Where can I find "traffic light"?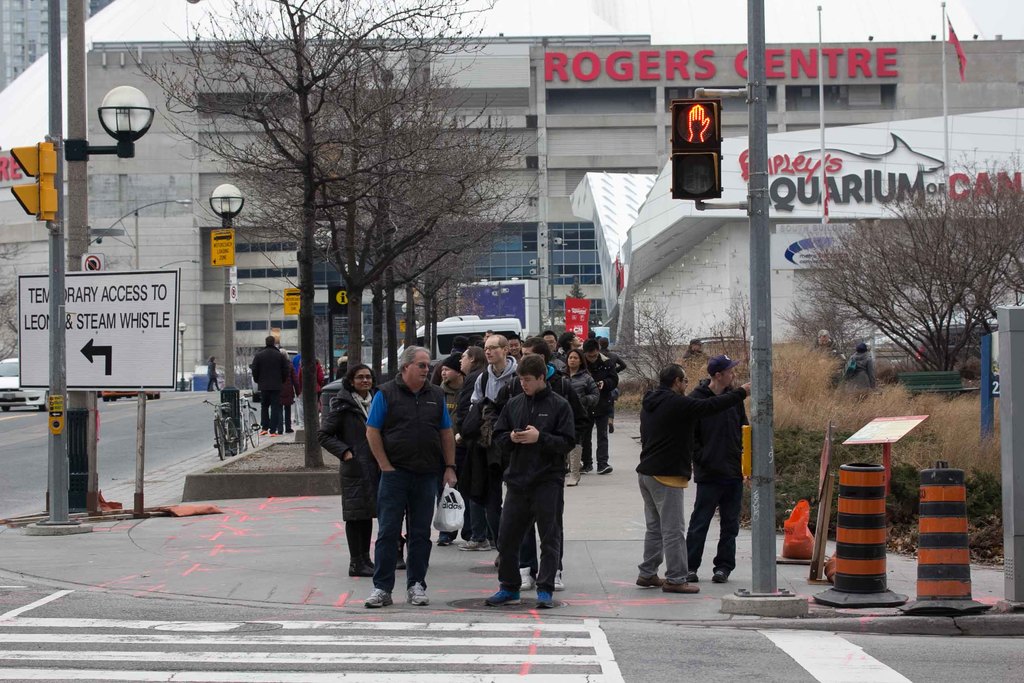
You can find it at <box>8,142,58,220</box>.
